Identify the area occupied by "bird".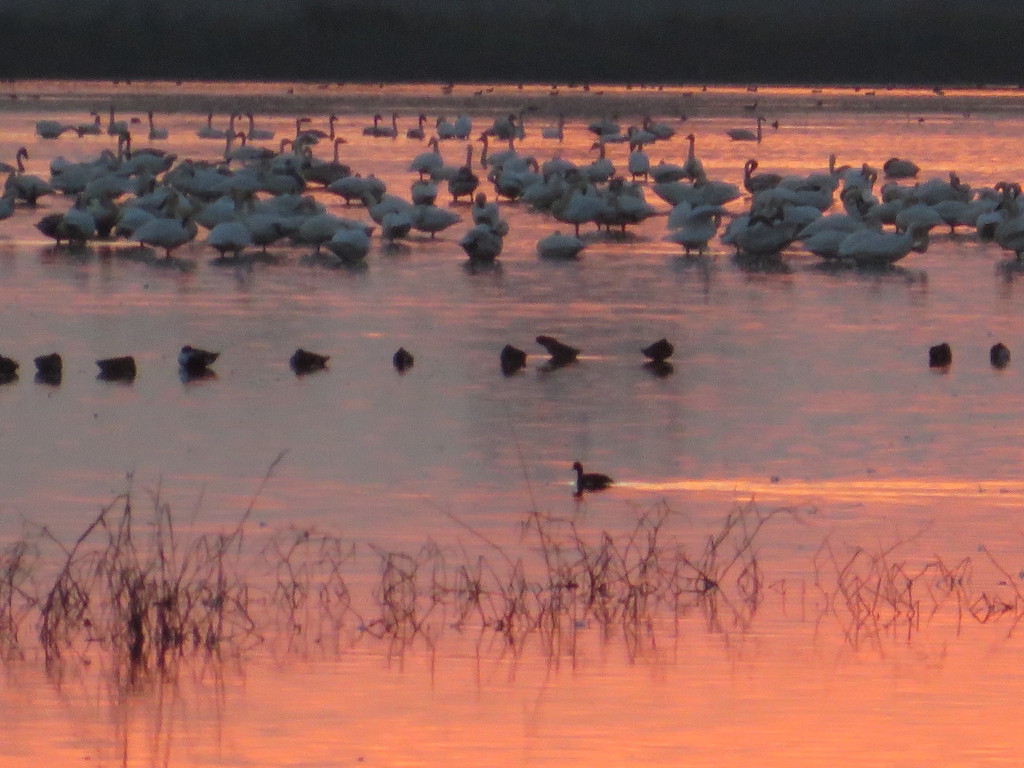
Area: 292/349/330/371.
